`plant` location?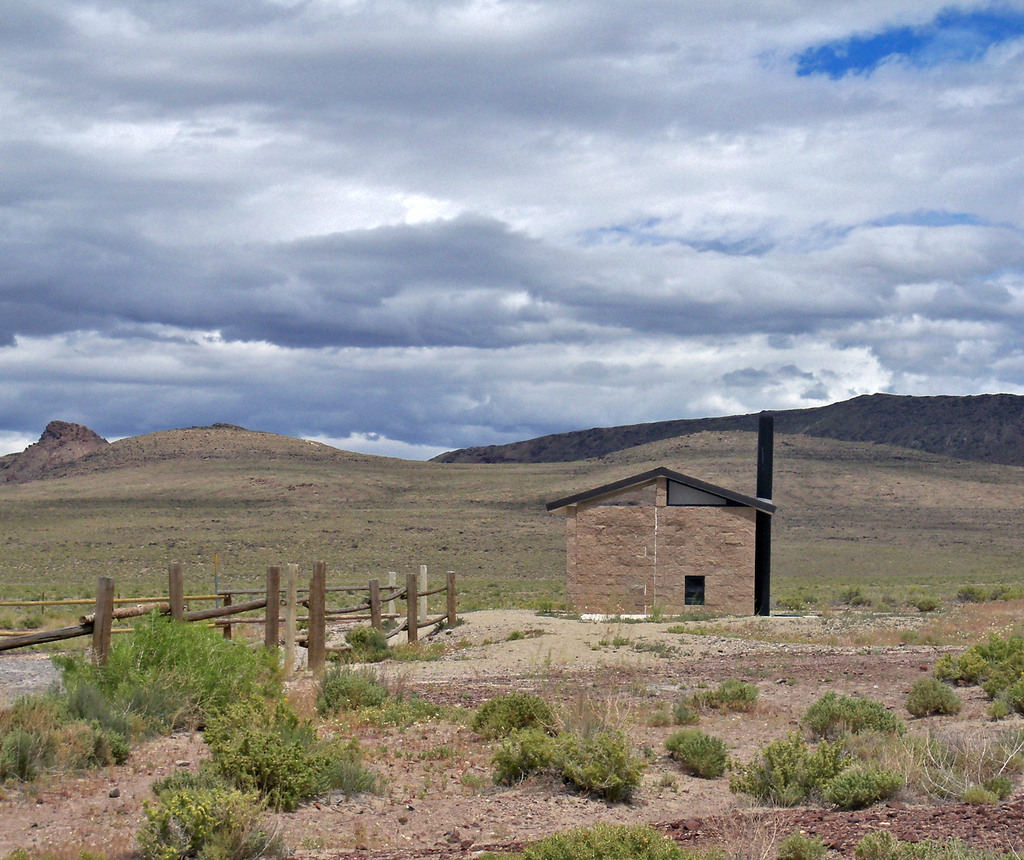
{"x1": 951, "y1": 779, "x2": 1012, "y2": 805}
